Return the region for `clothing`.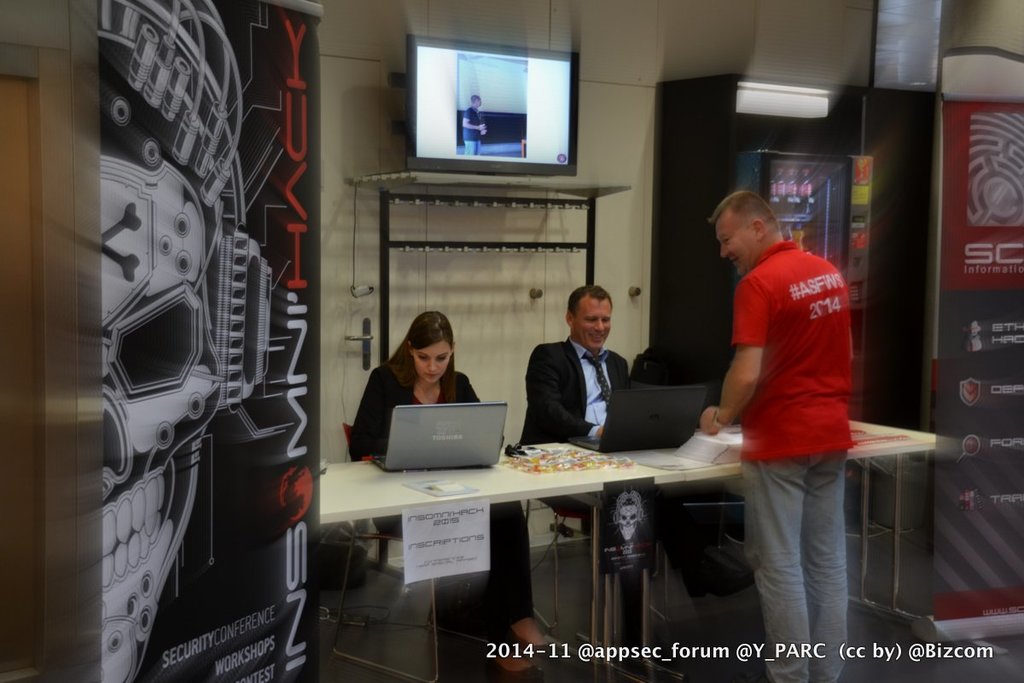
{"left": 350, "top": 366, "right": 487, "bottom": 478}.
